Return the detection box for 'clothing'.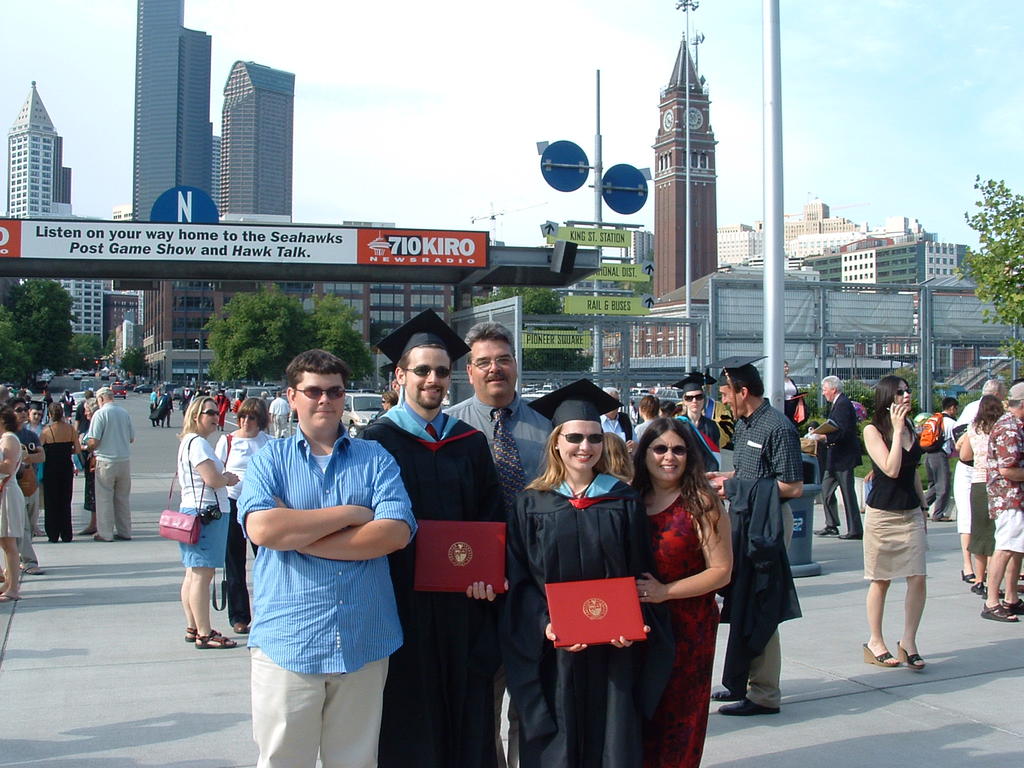
left=210, top=394, right=228, bottom=428.
